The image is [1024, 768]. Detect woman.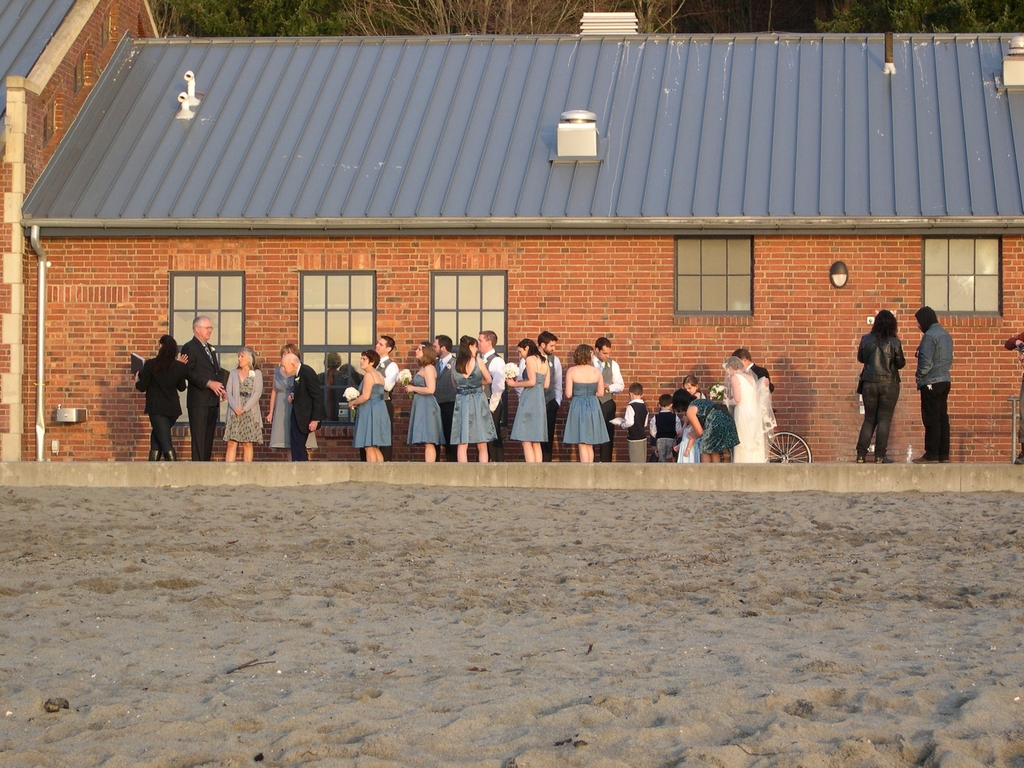
Detection: [x1=564, y1=345, x2=618, y2=471].
